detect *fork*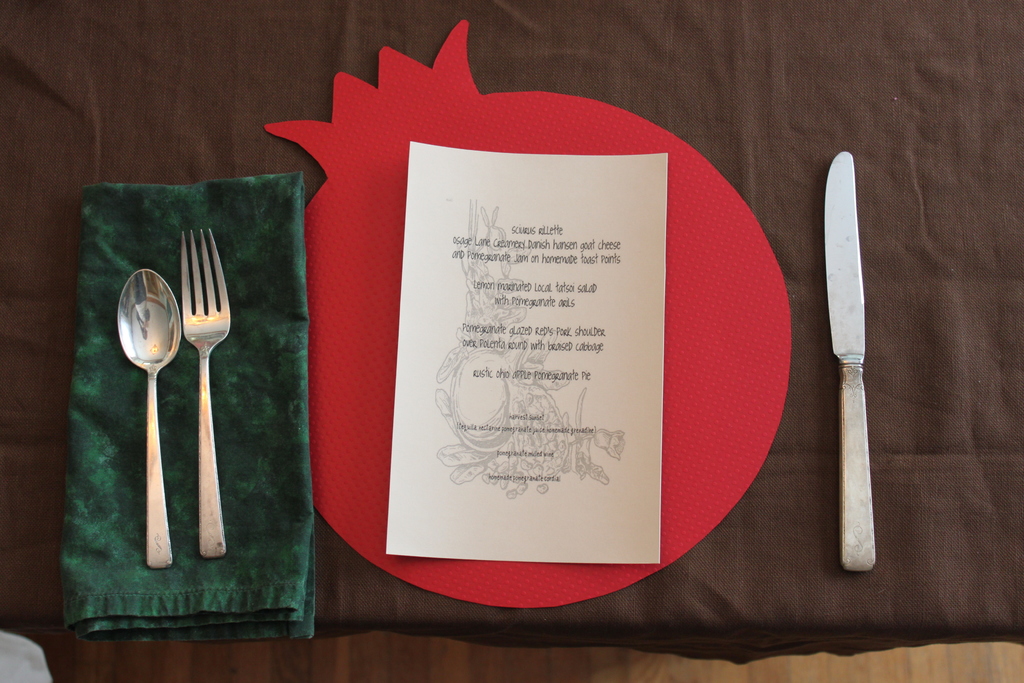
<region>179, 224, 230, 552</region>
